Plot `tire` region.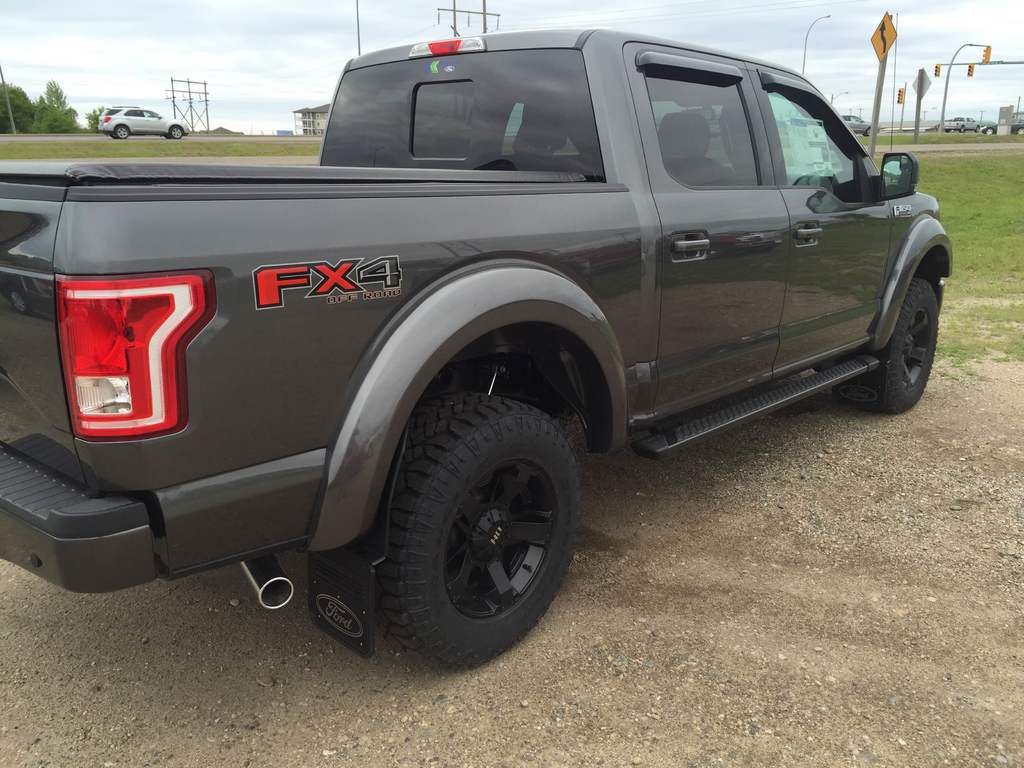
Plotted at [877,278,939,410].
